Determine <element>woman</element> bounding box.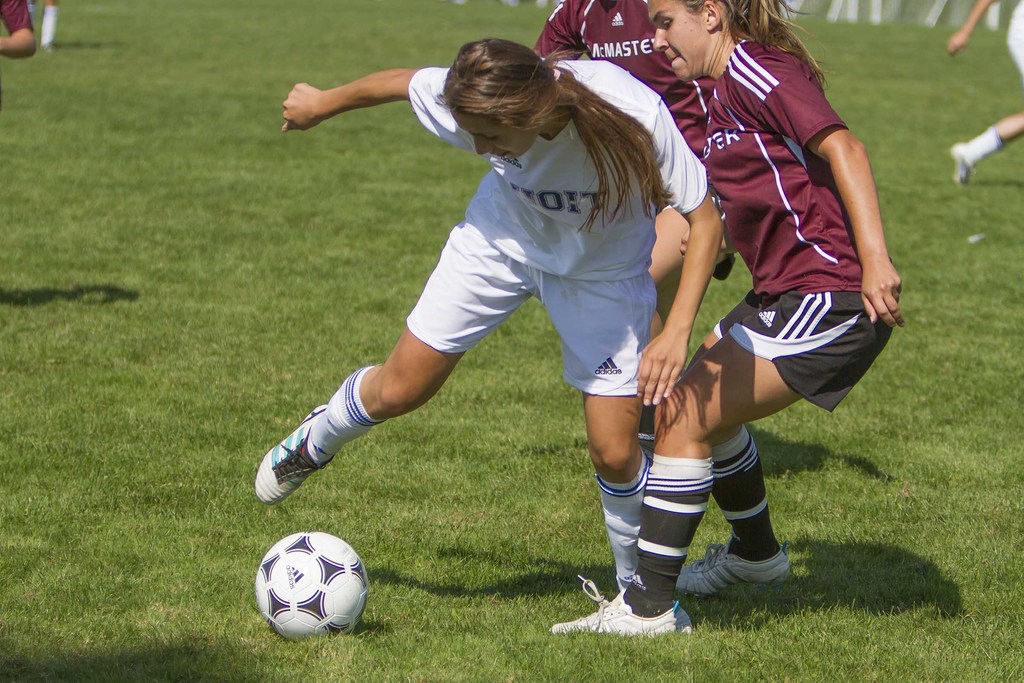
Determined: (529, 0, 741, 447).
